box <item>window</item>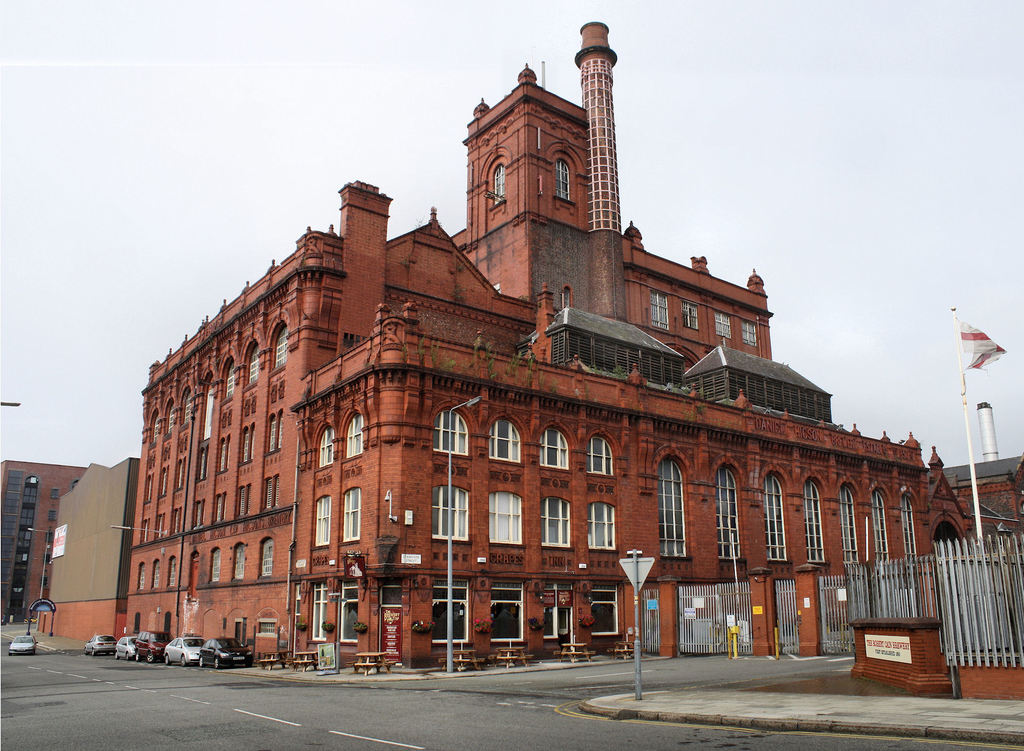
{"x1": 540, "y1": 495, "x2": 572, "y2": 550}
